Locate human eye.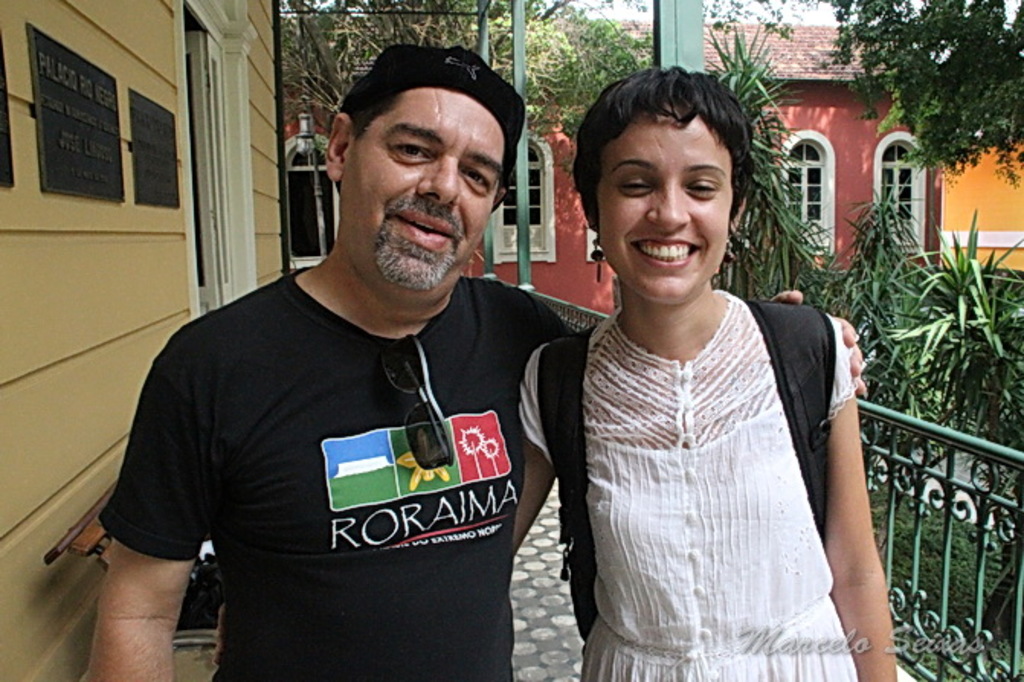
Bounding box: 612/172/649/200.
